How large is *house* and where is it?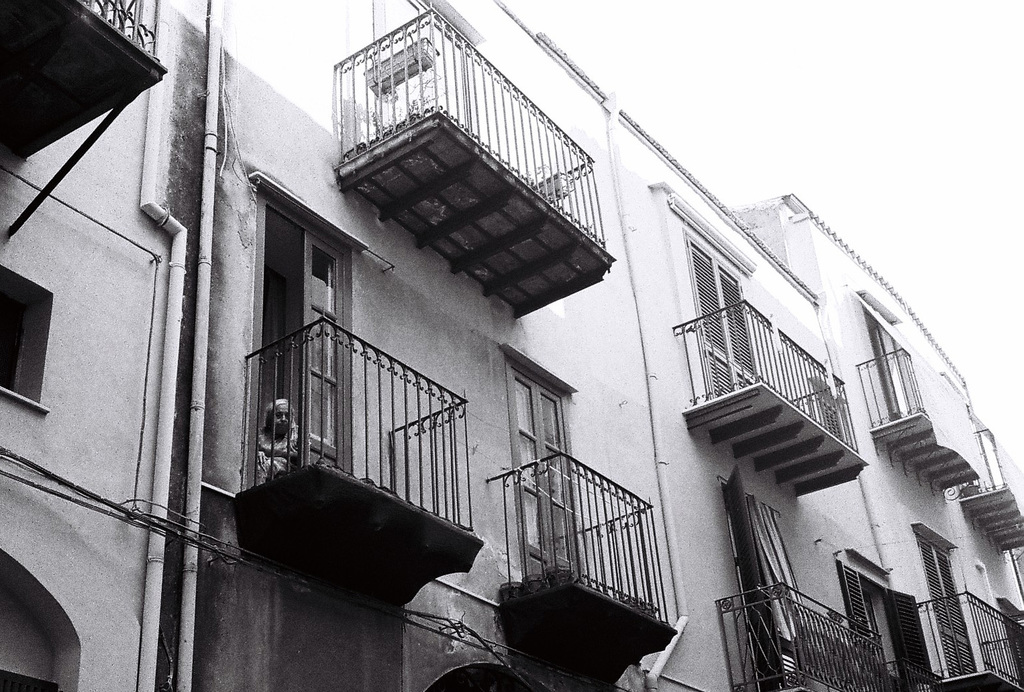
Bounding box: Rect(0, 0, 1023, 691).
